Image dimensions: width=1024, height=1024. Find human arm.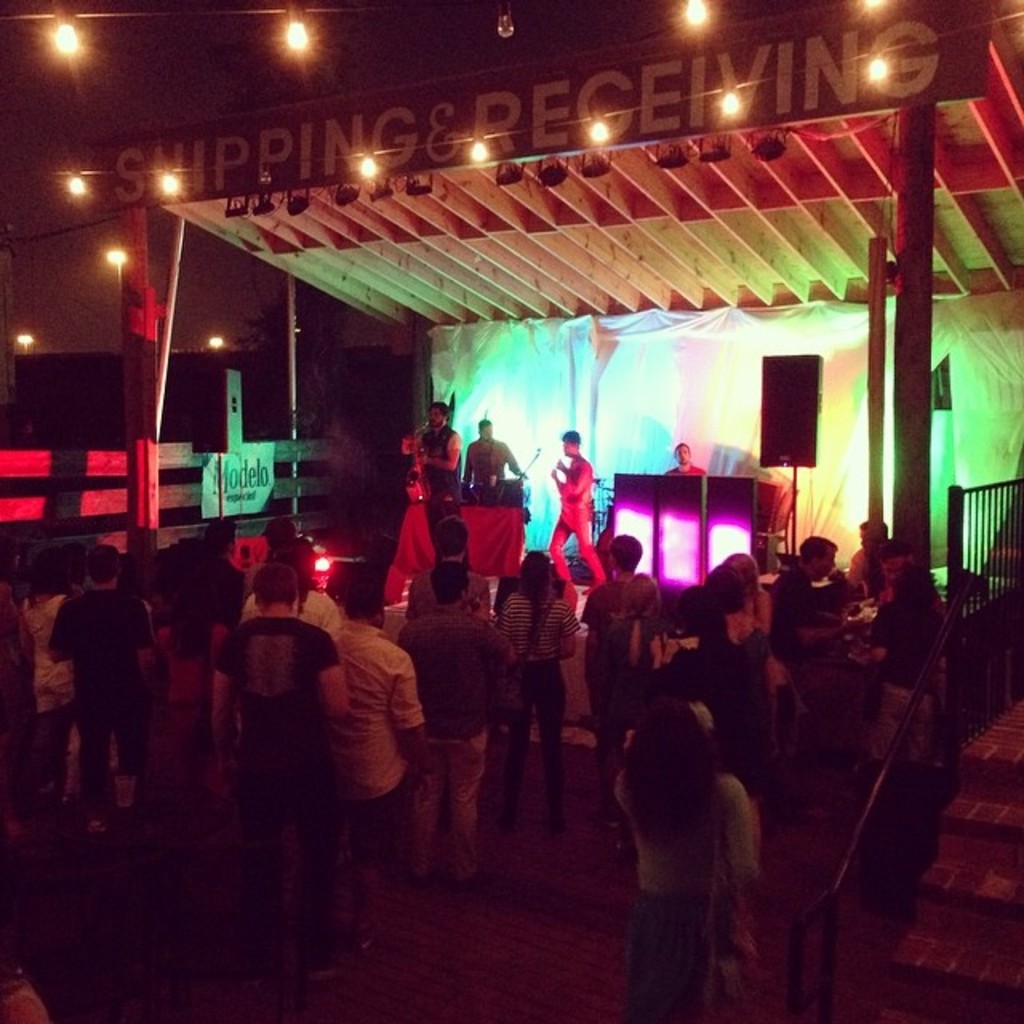
<region>486, 632, 506, 714</region>.
